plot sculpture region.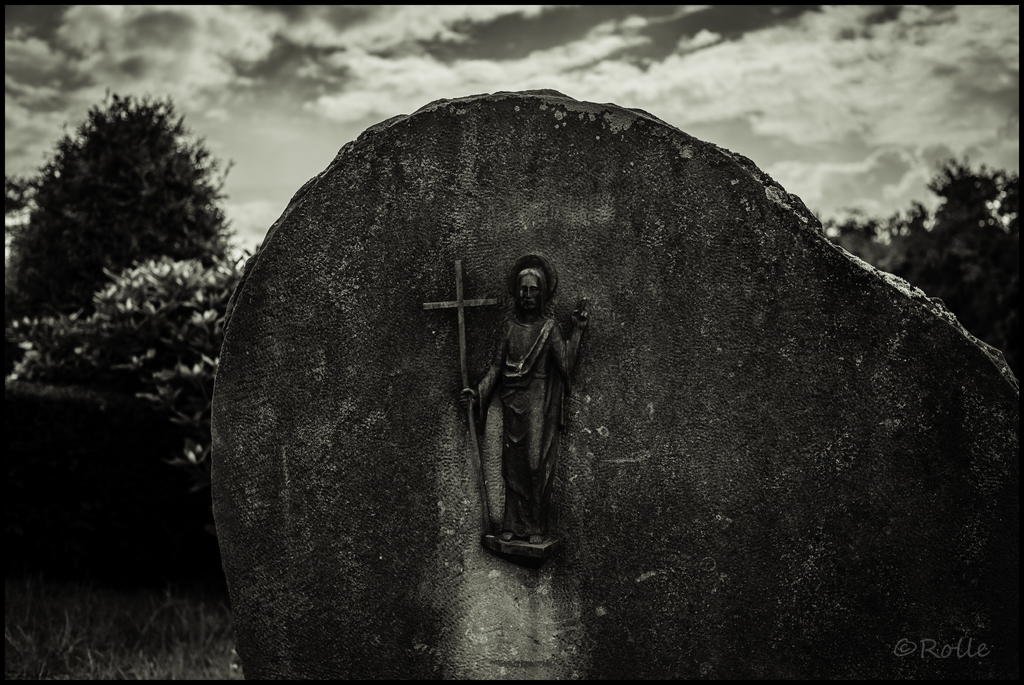
Plotted at <region>472, 241, 578, 569</region>.
